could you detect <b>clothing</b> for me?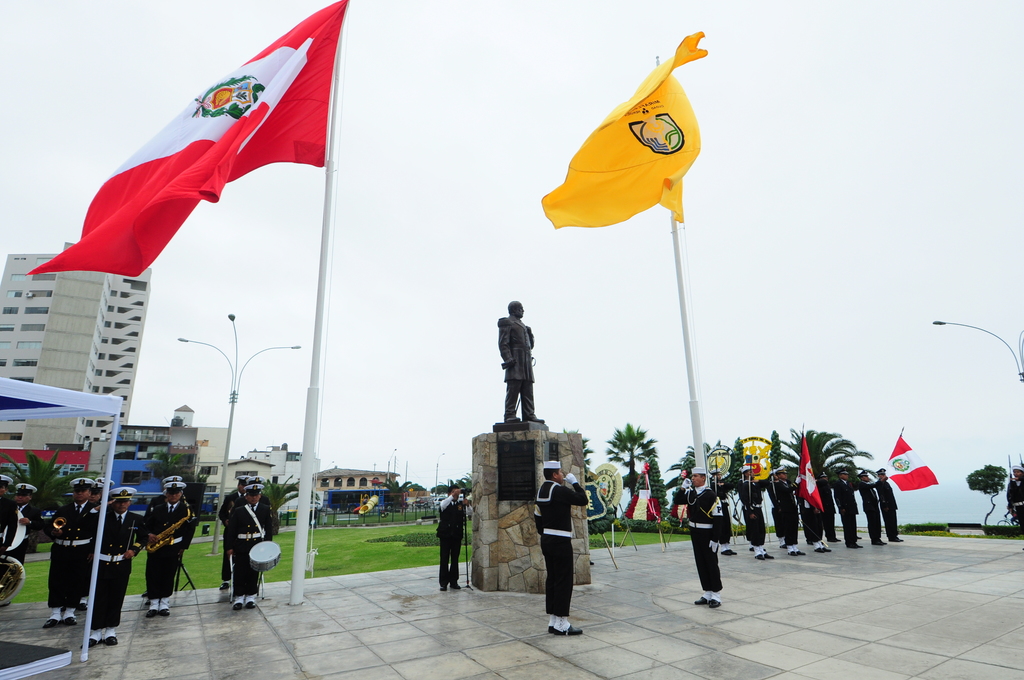
Detection result: (771, 476, 801, 546).
